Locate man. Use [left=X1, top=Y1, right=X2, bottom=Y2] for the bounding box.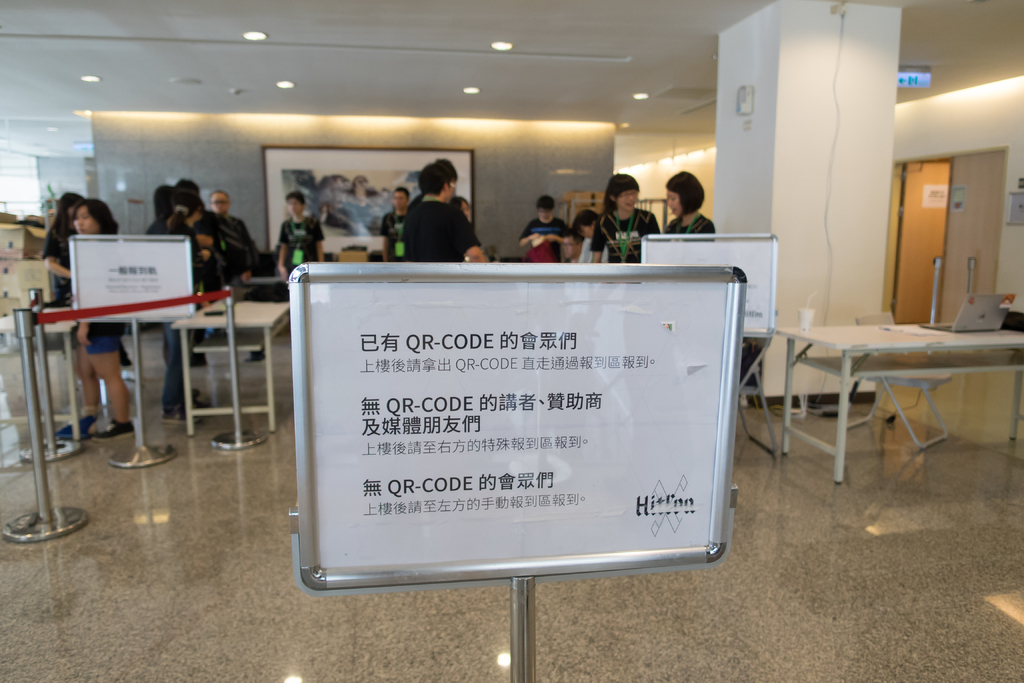
[left=207, top=185, right=255, bottom=277].
